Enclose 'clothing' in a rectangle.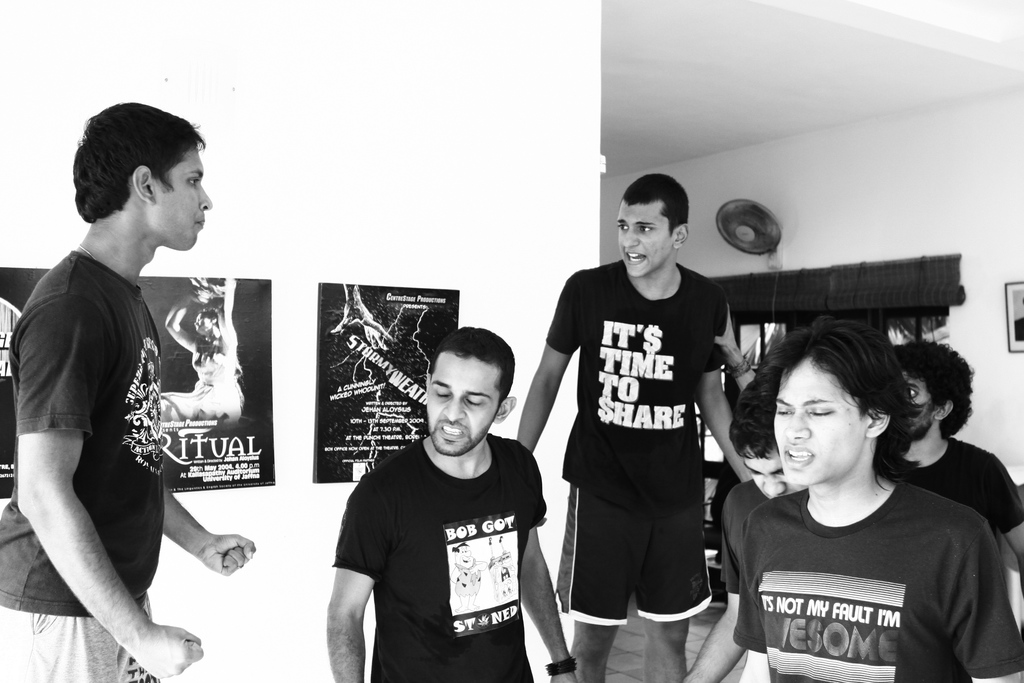
x1=726 y1=482 x2=1023 y2=682.
